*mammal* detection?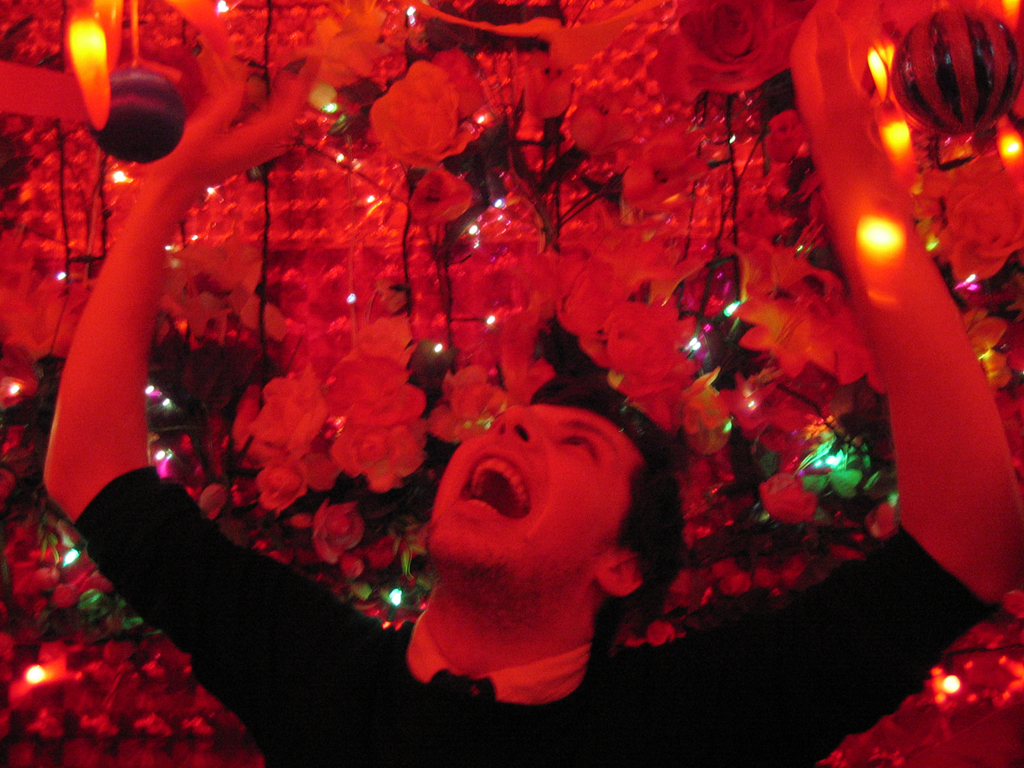
0,4,904,669
